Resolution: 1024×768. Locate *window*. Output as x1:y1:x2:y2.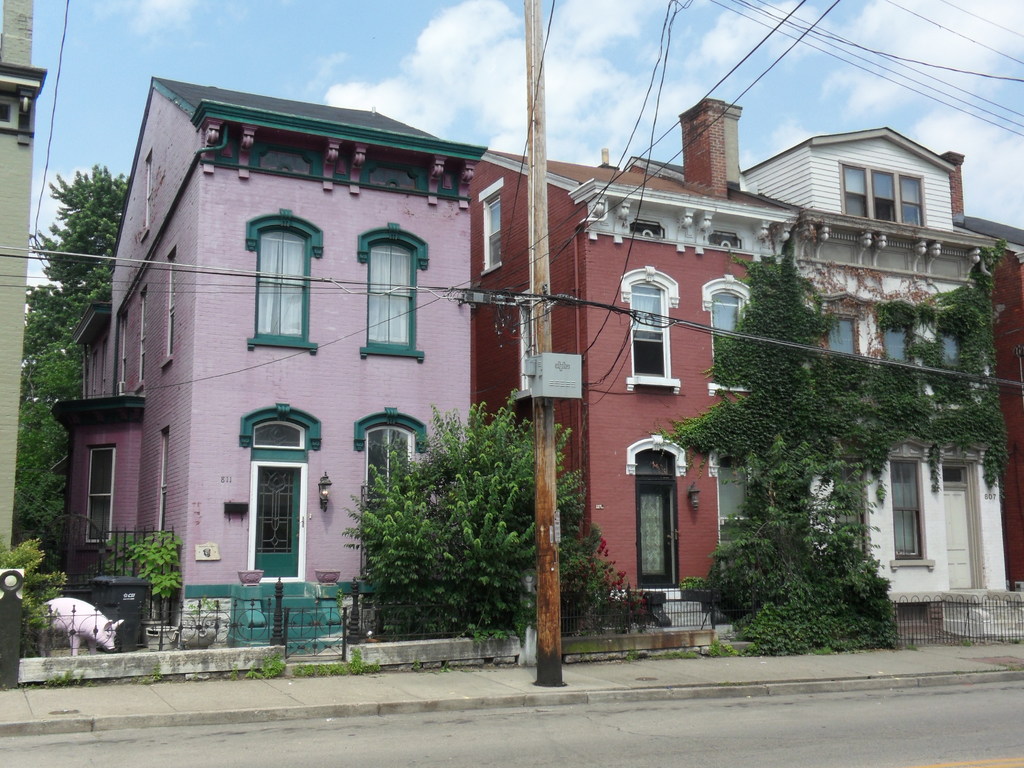
236:399:324:581.
